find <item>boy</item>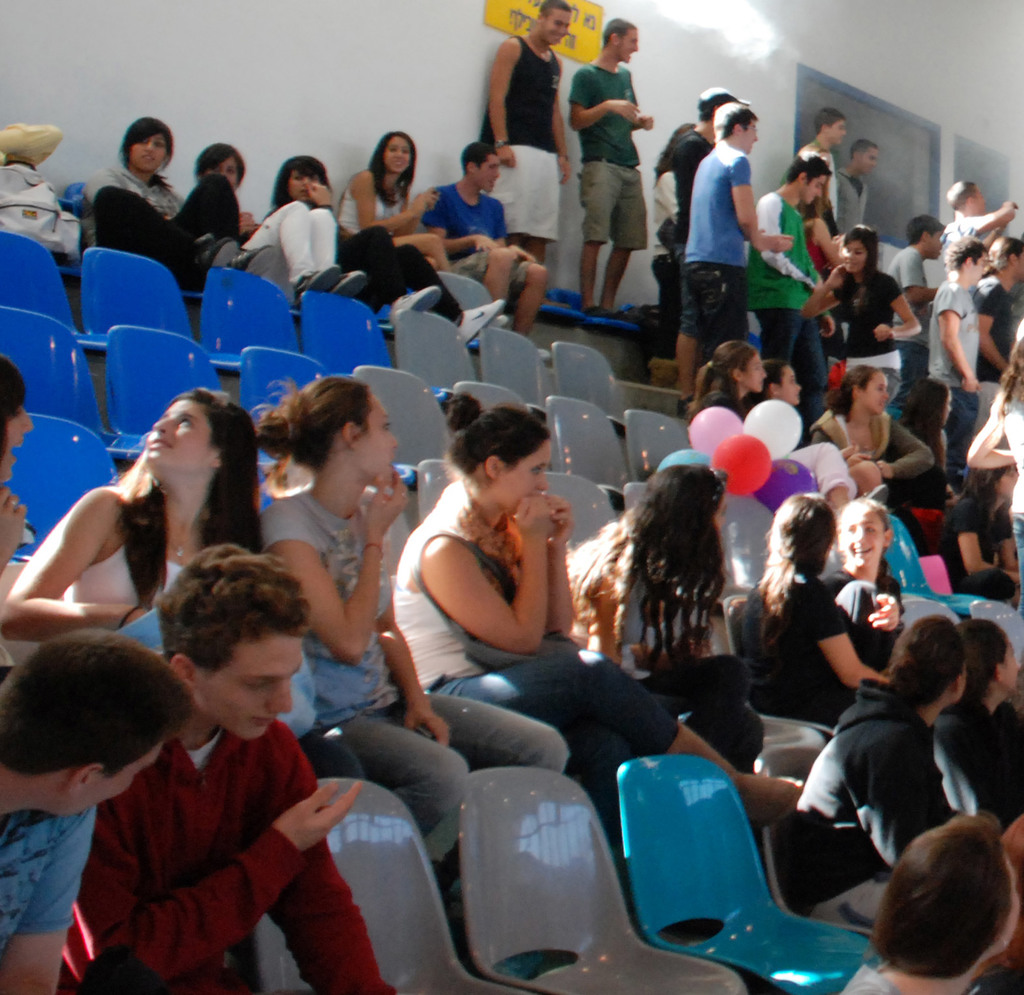
bbox=(682, 103, 792, 362)
